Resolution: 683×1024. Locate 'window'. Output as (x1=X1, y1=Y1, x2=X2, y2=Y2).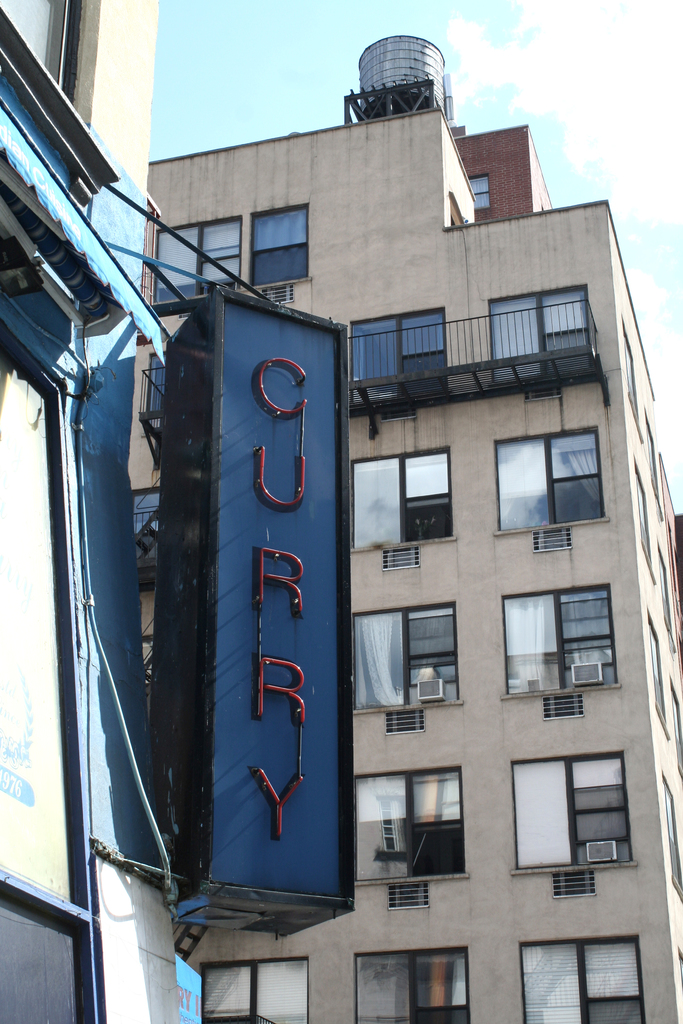
(x1=496, y1=433, x2=596, y2=526).
